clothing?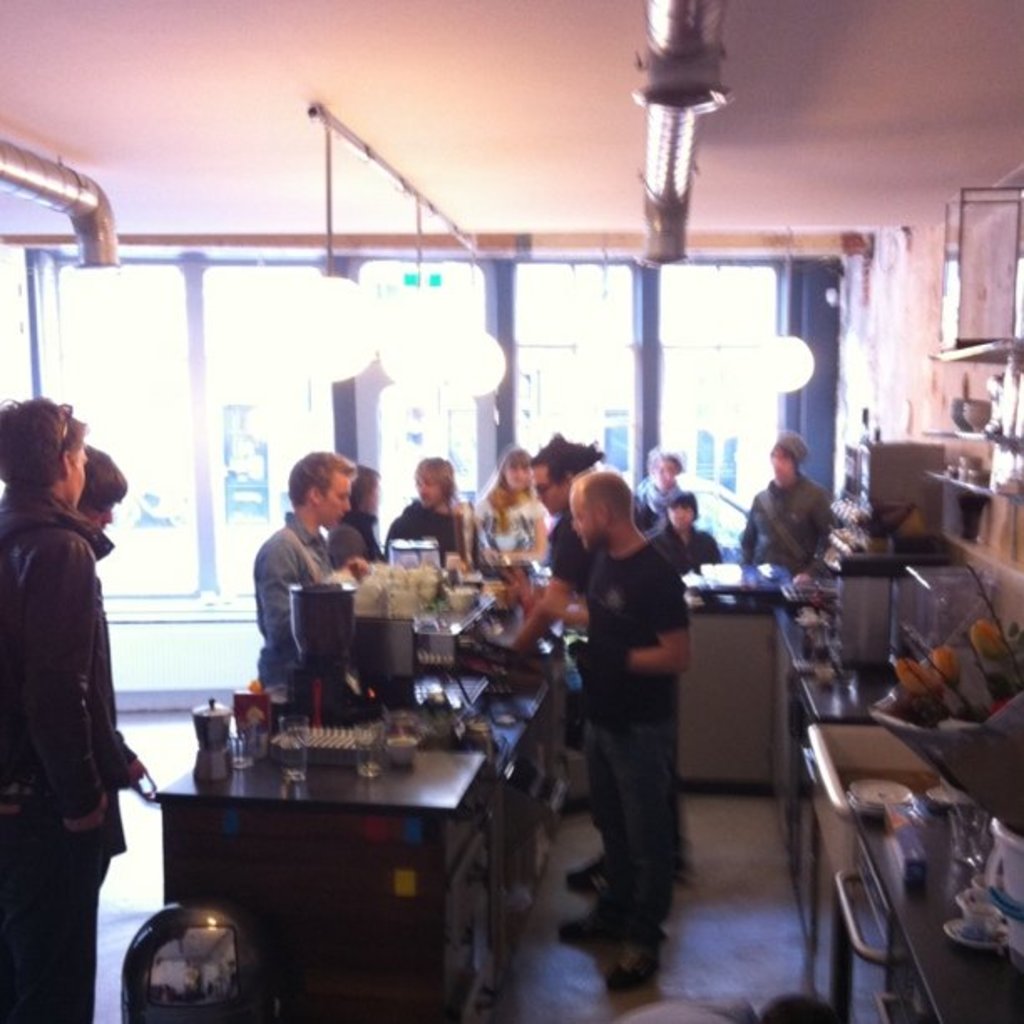
[left=542, top=495, right=606, bottom=868]
